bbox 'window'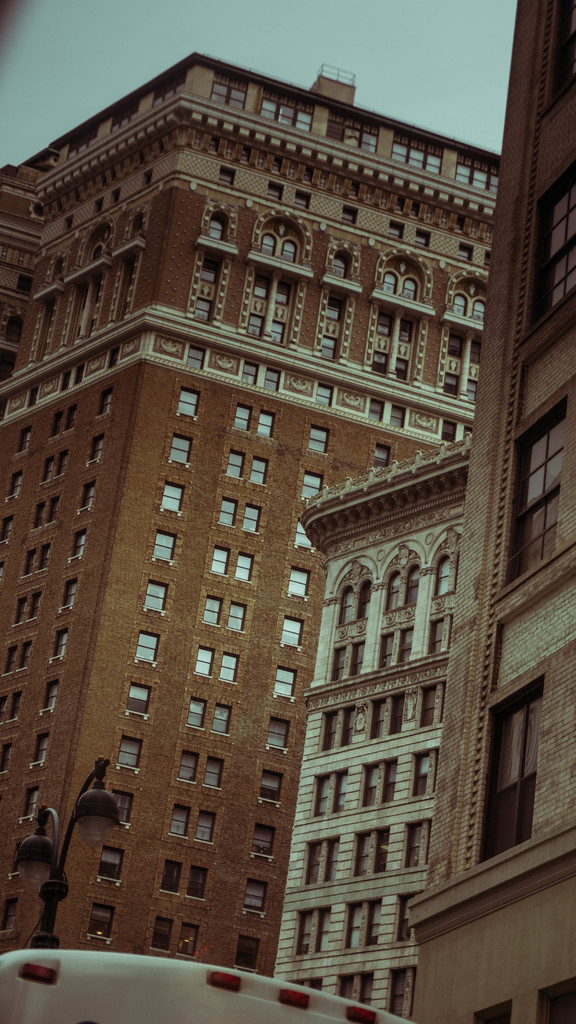
box(387, 566, 422, 614)
